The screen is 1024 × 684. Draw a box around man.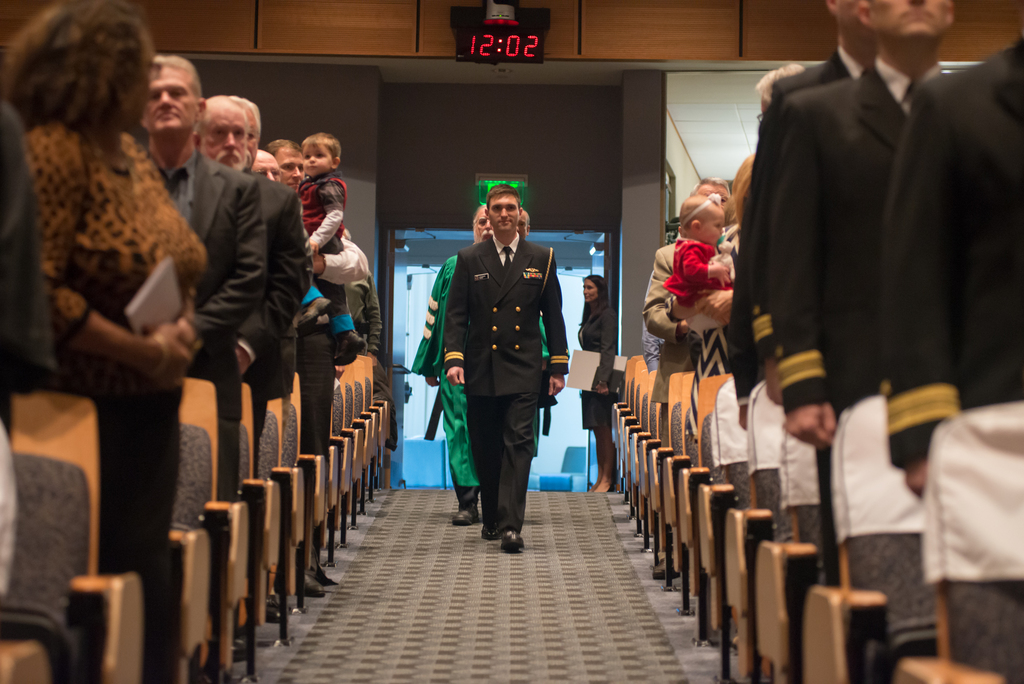
[133, 57, 264, 646].
